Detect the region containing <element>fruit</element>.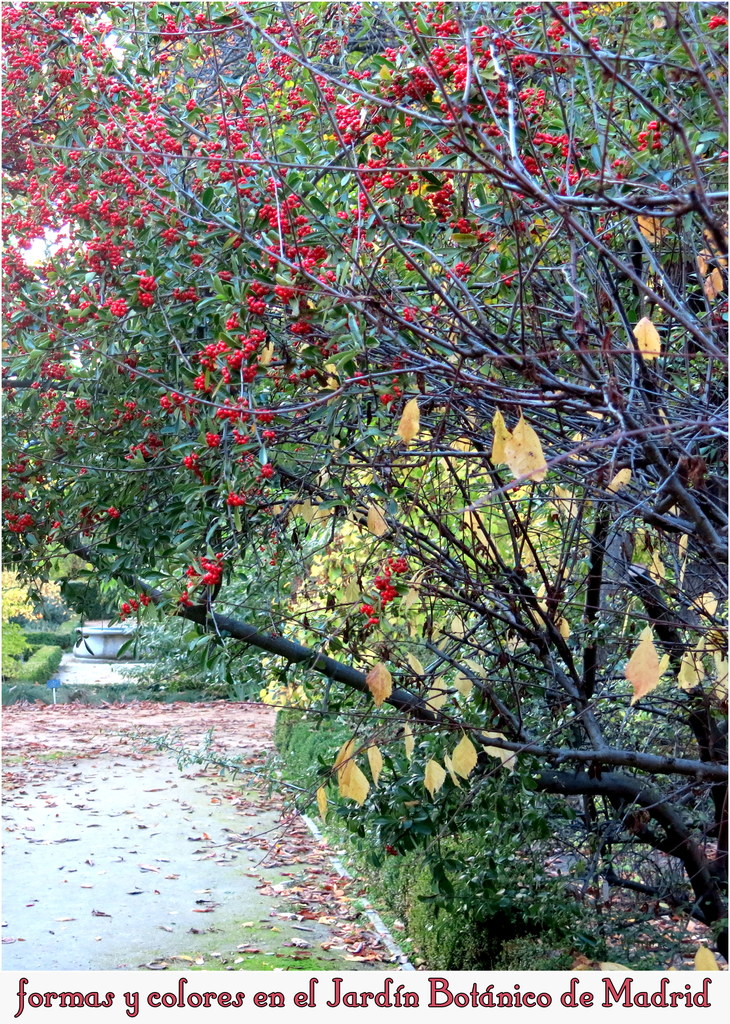
[x1=156, y1=200, x2=170, y2=214].
